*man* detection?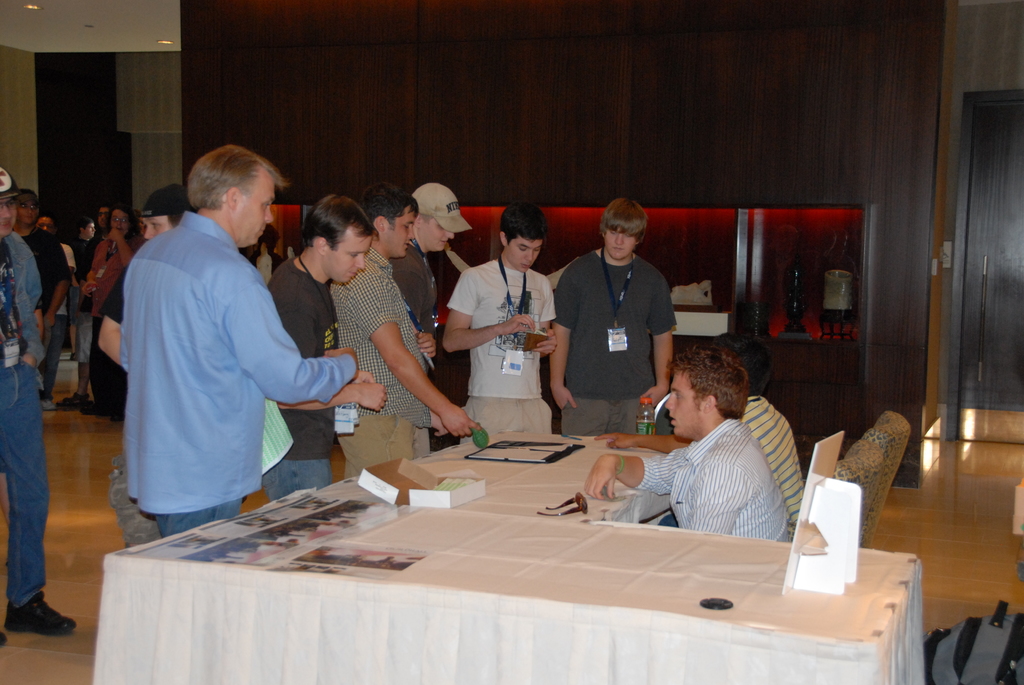
rect(586, 347, 790, 544)
